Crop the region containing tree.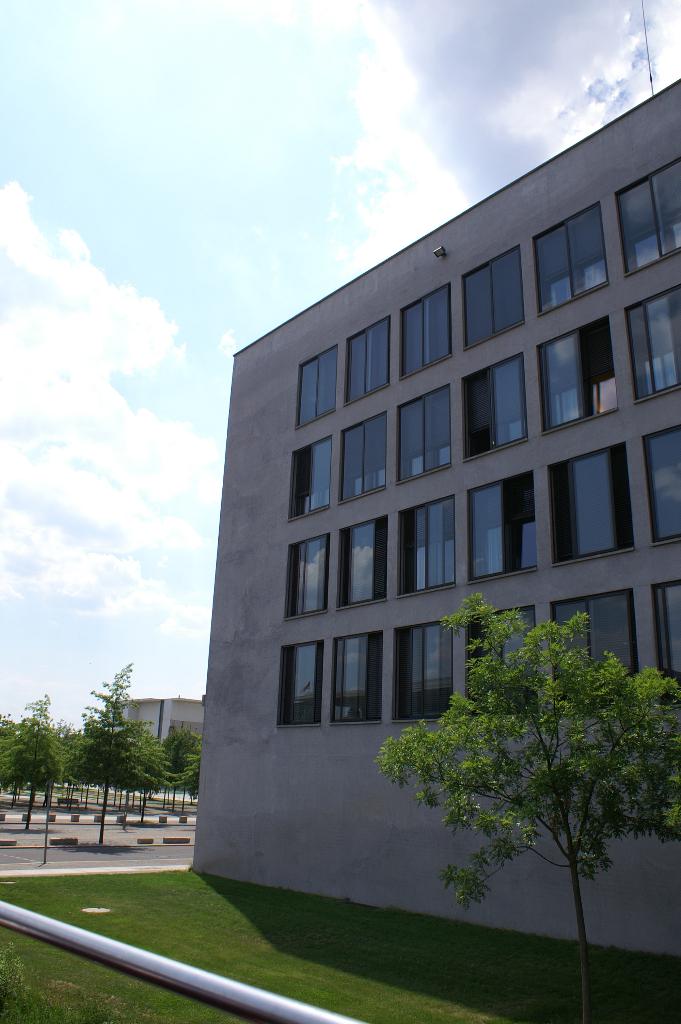
Crop region: <box>365,600,680,1023</box>.
